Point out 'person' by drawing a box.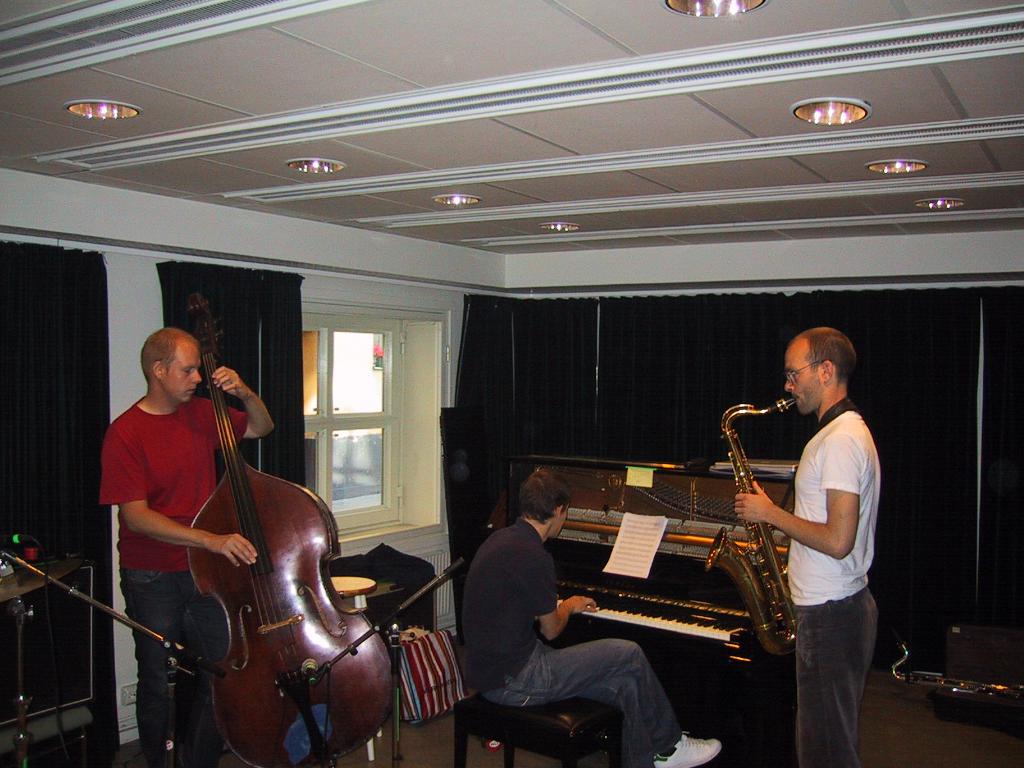
95:323:268:767.
